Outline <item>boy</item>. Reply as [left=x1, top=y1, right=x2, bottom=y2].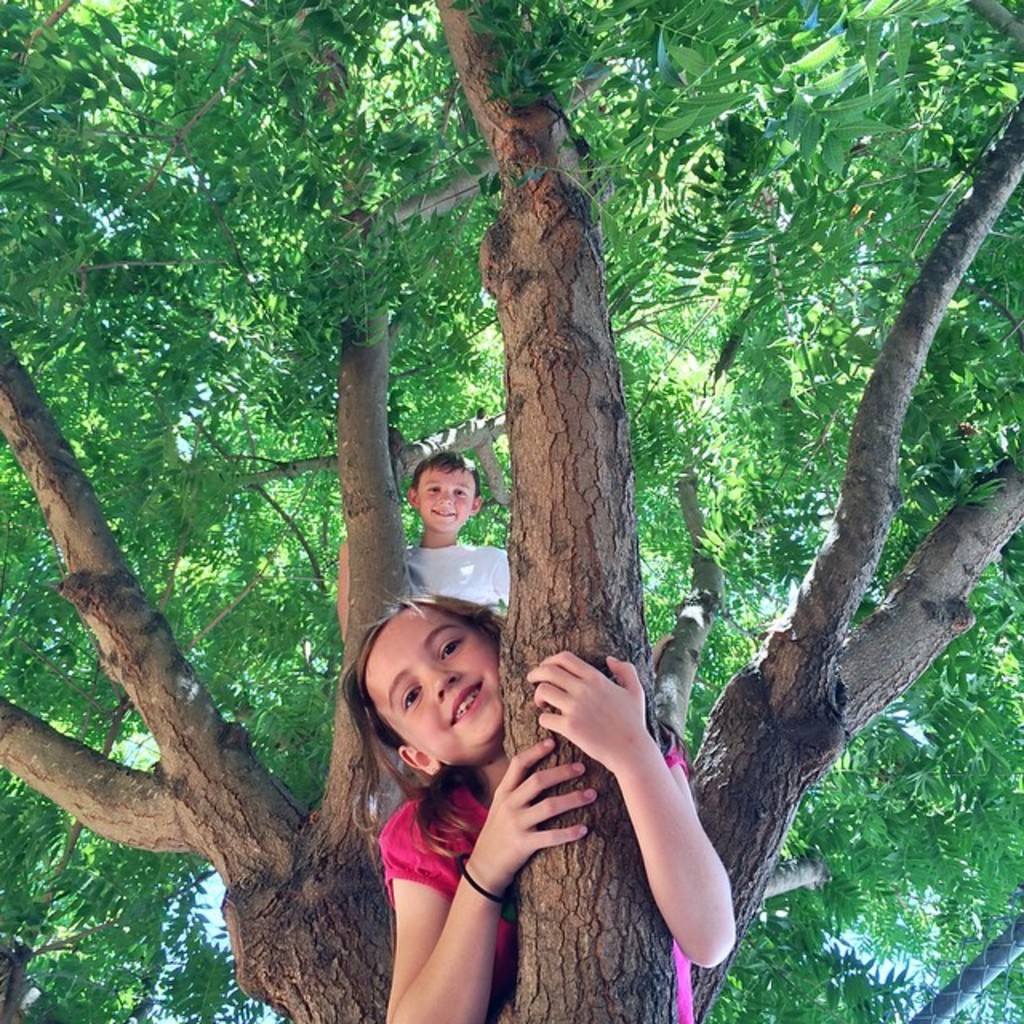
[left=338, top=451, right=512, bottom=614].
